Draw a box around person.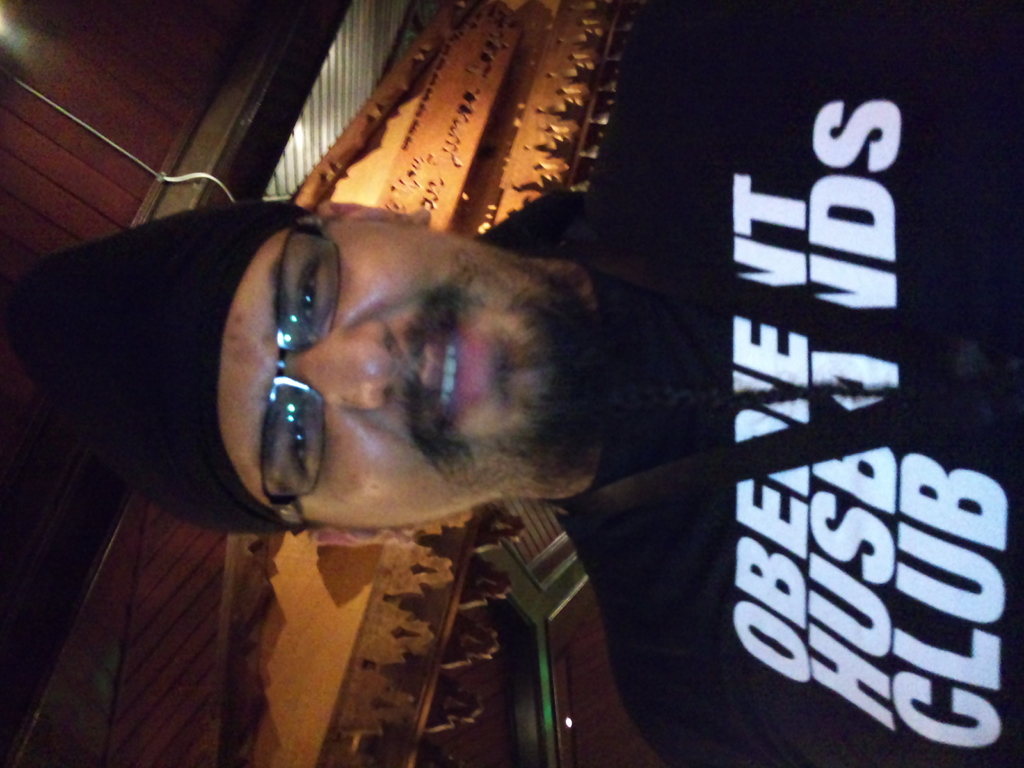
BBox(0, 0, 1023, 767).
